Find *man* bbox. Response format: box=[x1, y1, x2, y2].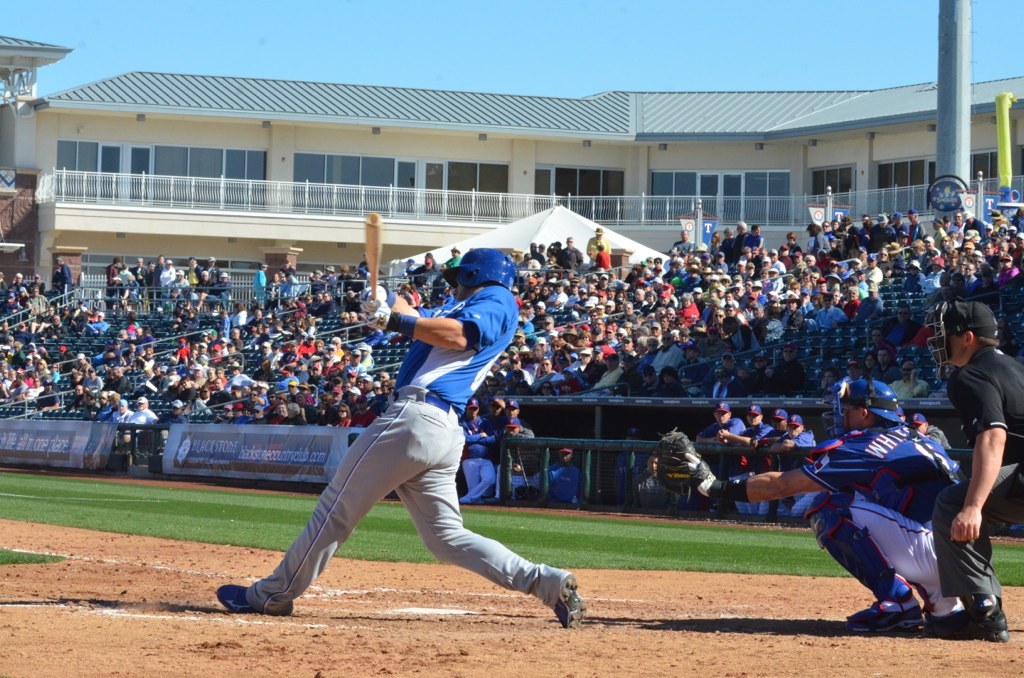
box=[215, 374, 228, 390].
